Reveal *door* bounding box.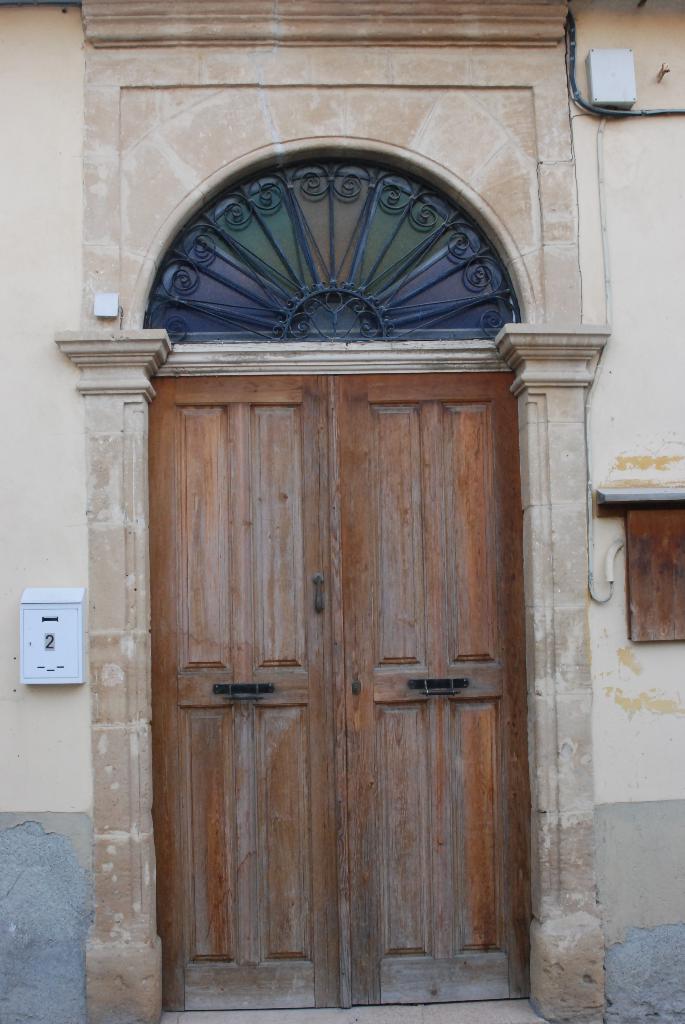
Revealed: x1=154, y1=369, x2=336, y2=1010.
